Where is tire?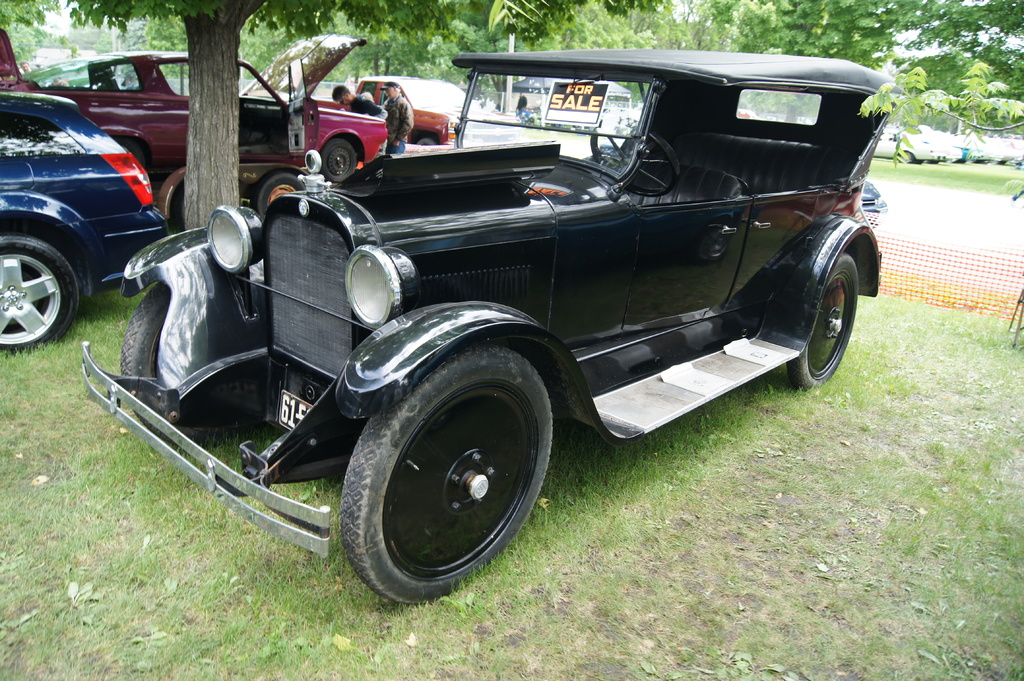
l=410, t=131, r=444, b=145.
